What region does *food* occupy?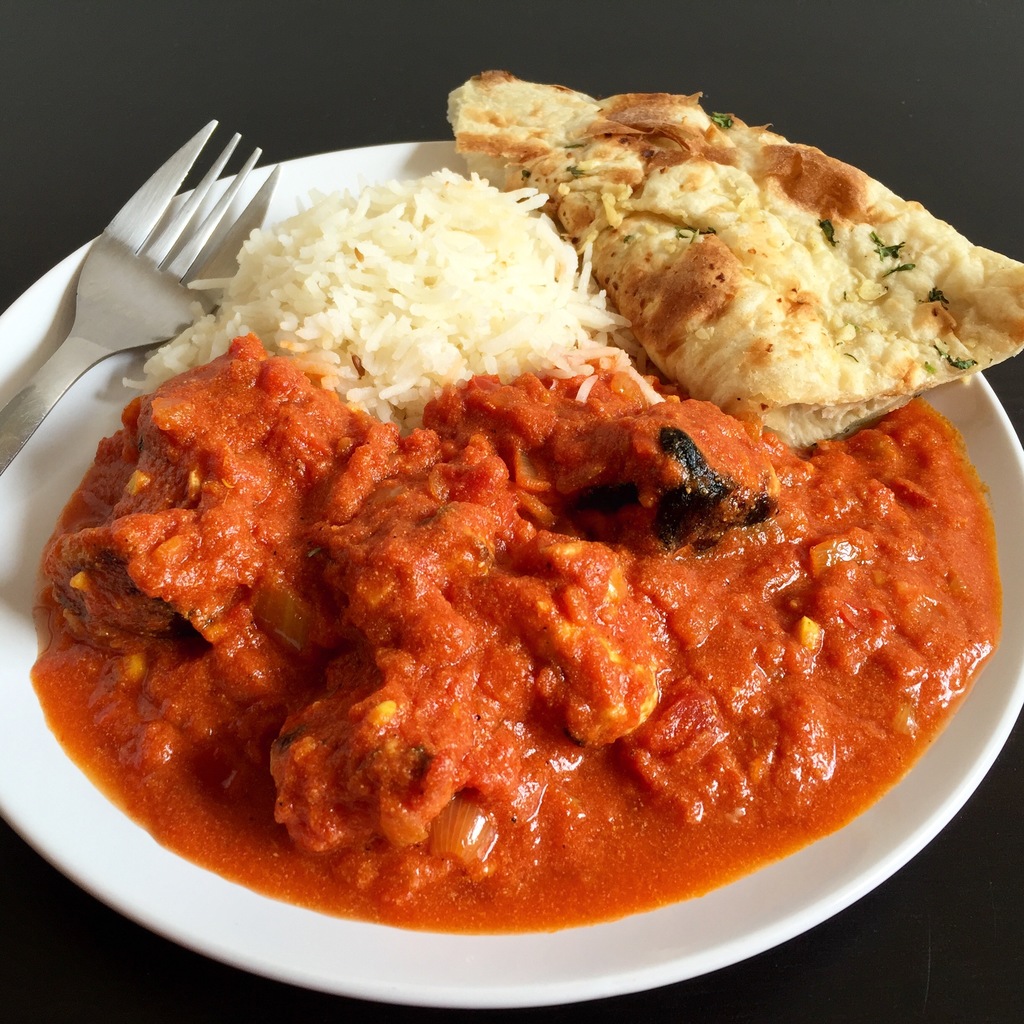
detection(29, 68, 1023, 939).
